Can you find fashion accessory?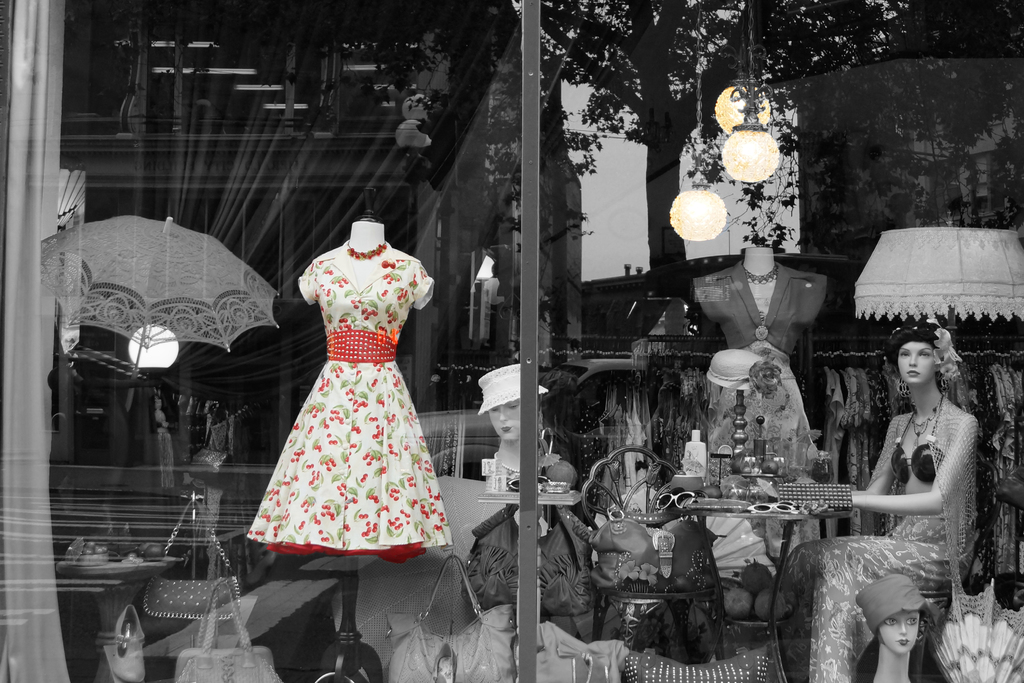
Yes, bounding box: {"x1": 89, "y1": 603, "x2": 148, "y2": 682}.
